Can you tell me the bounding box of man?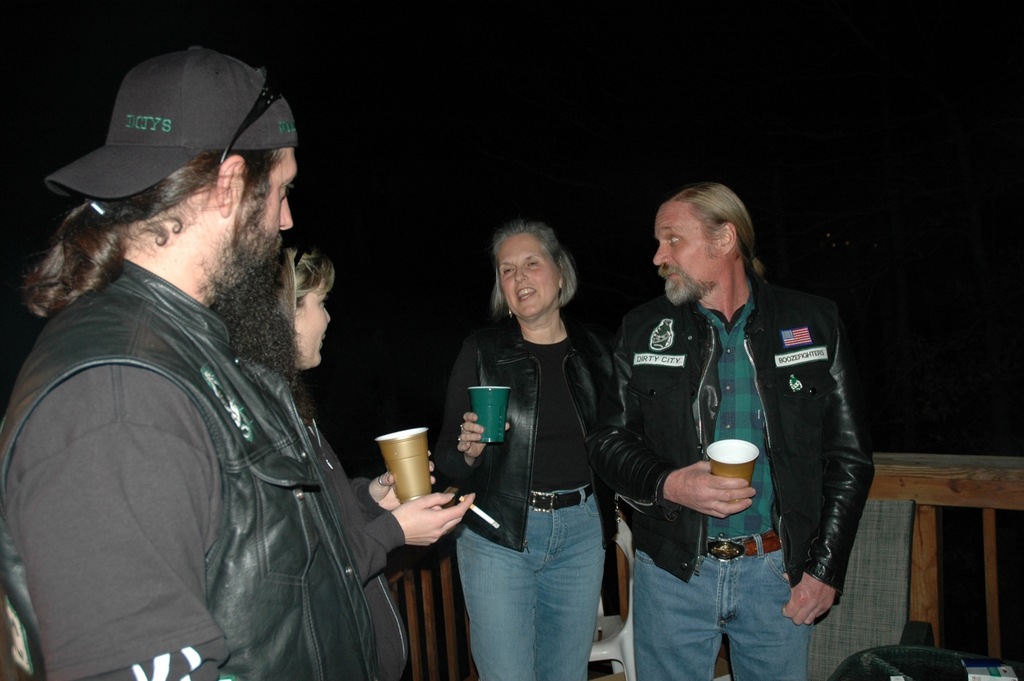
(left=6, top=57, right=434, bottom=680).
